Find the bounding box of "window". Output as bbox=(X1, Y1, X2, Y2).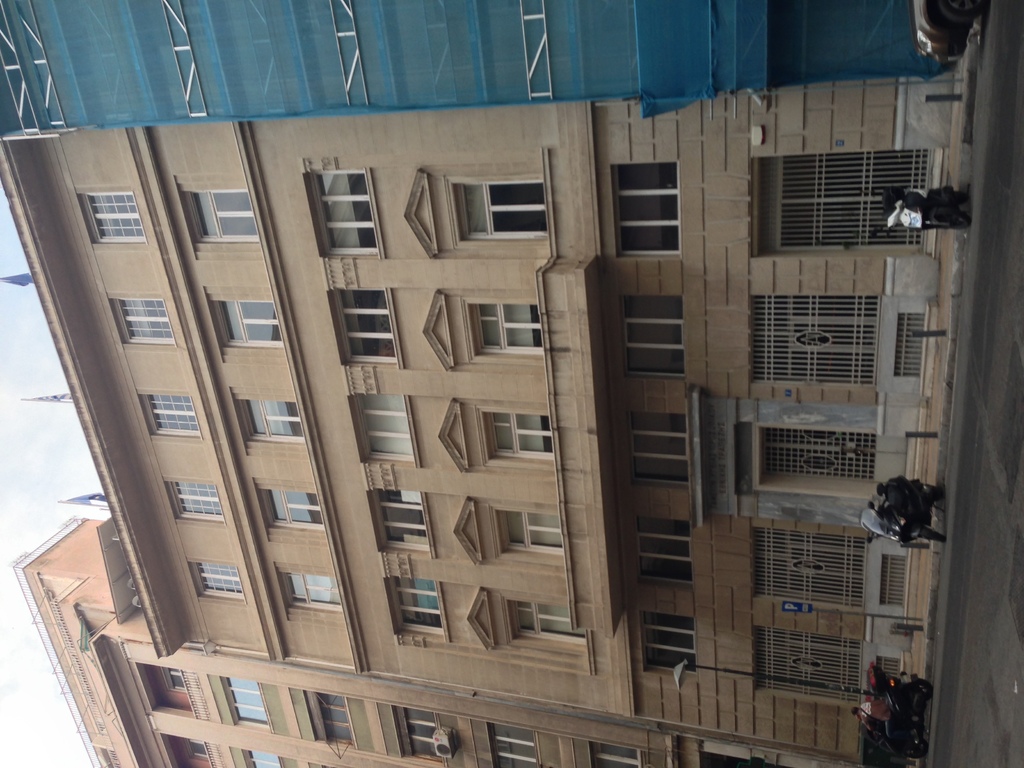
bbox=(636, 513, 694, 584).
